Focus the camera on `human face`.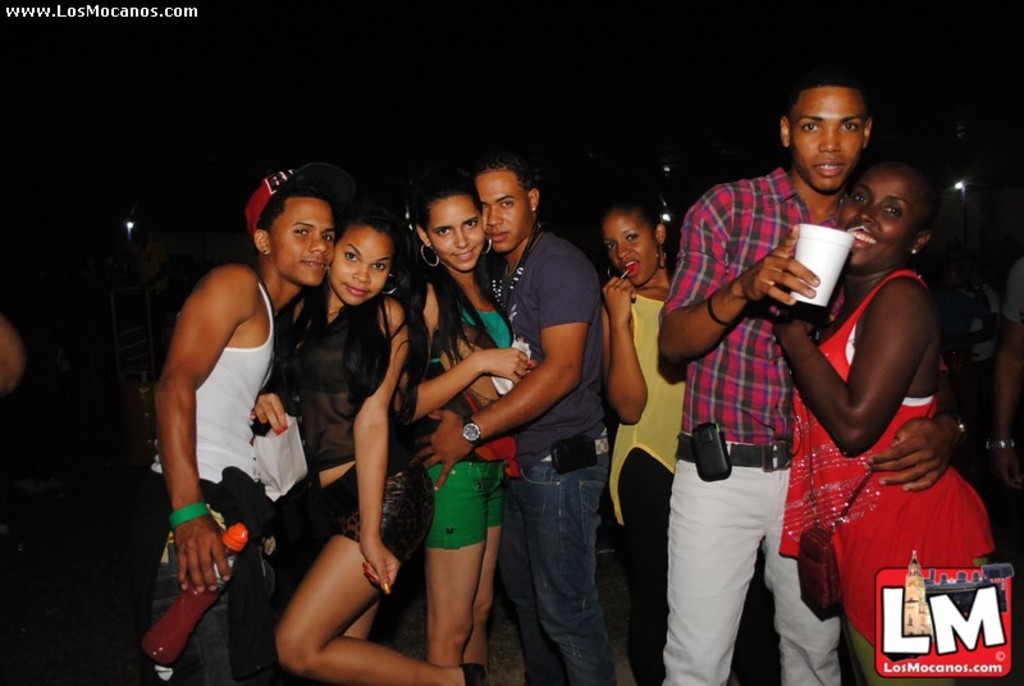
Focus region: {"left": 791, "top": 86, "right": 863, "bottom": 184}.
